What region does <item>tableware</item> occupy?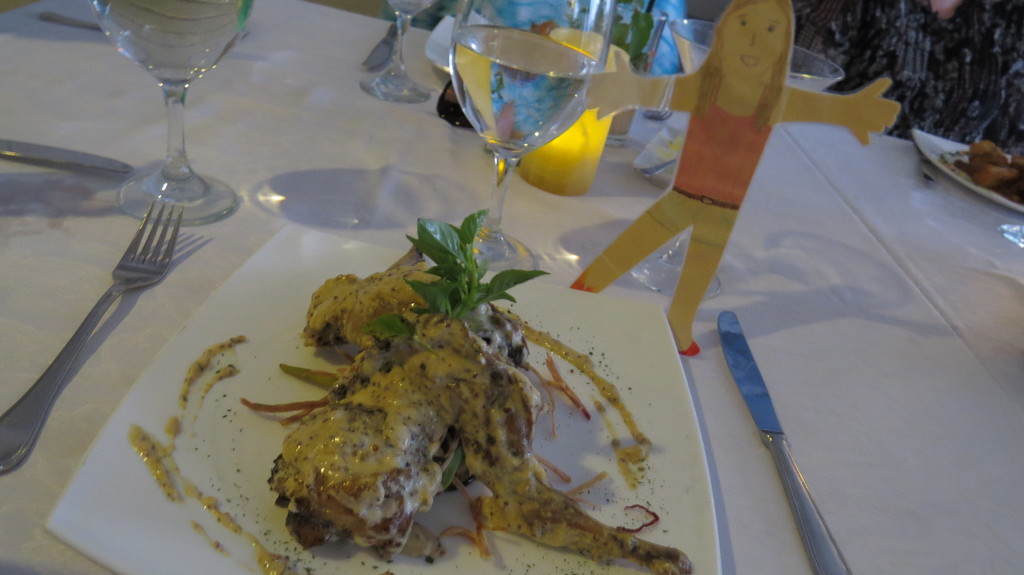
select_region(38, 9, 105, 31).
